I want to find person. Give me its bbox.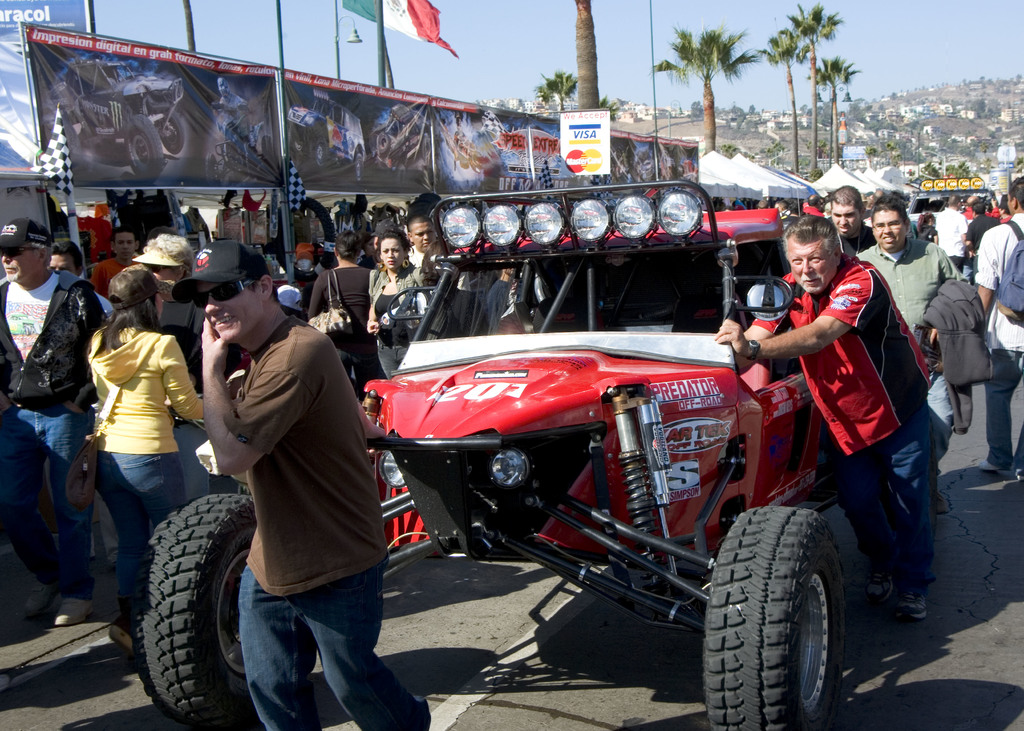
locate(716, 209, 934, 624).
